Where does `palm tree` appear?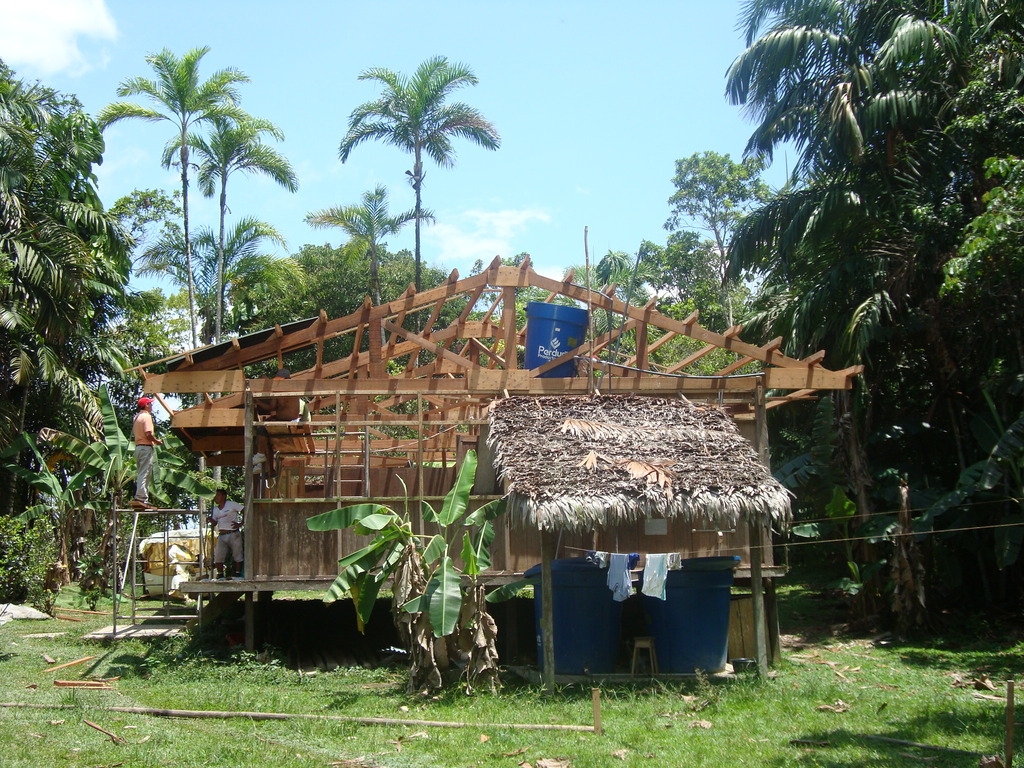
Appears at bbox(189, 121, 269, 307).
